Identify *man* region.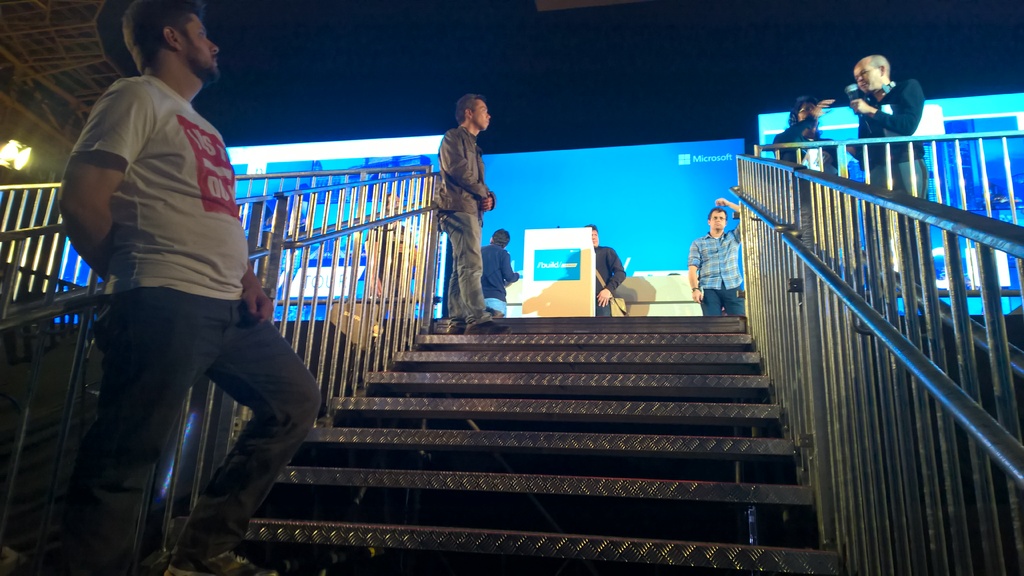
Region: <bbox>480, 225, 522, 317</bbox>.
